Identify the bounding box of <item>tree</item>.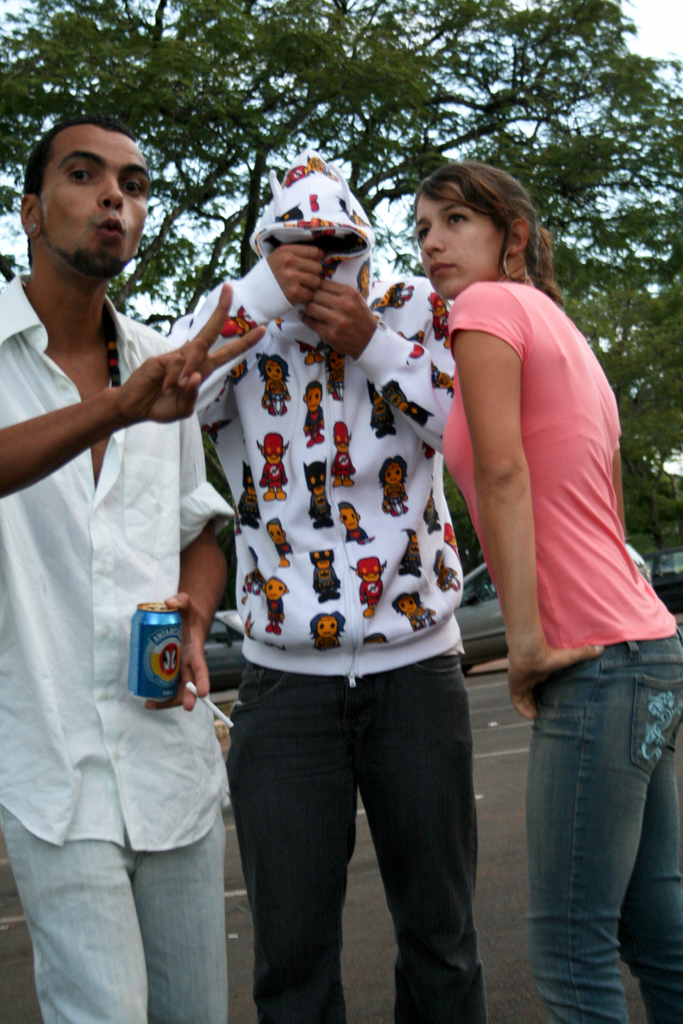
l=566, t=275, r=679, b=580.
